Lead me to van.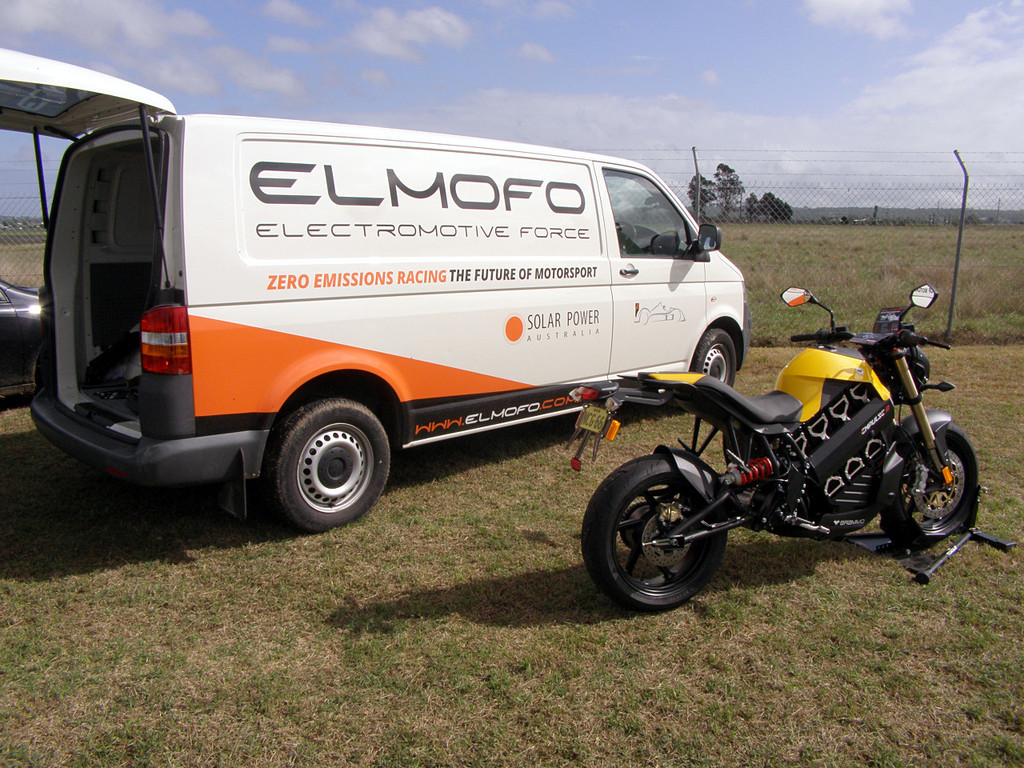
Lead to bbox(0, 43, 746, 529).
